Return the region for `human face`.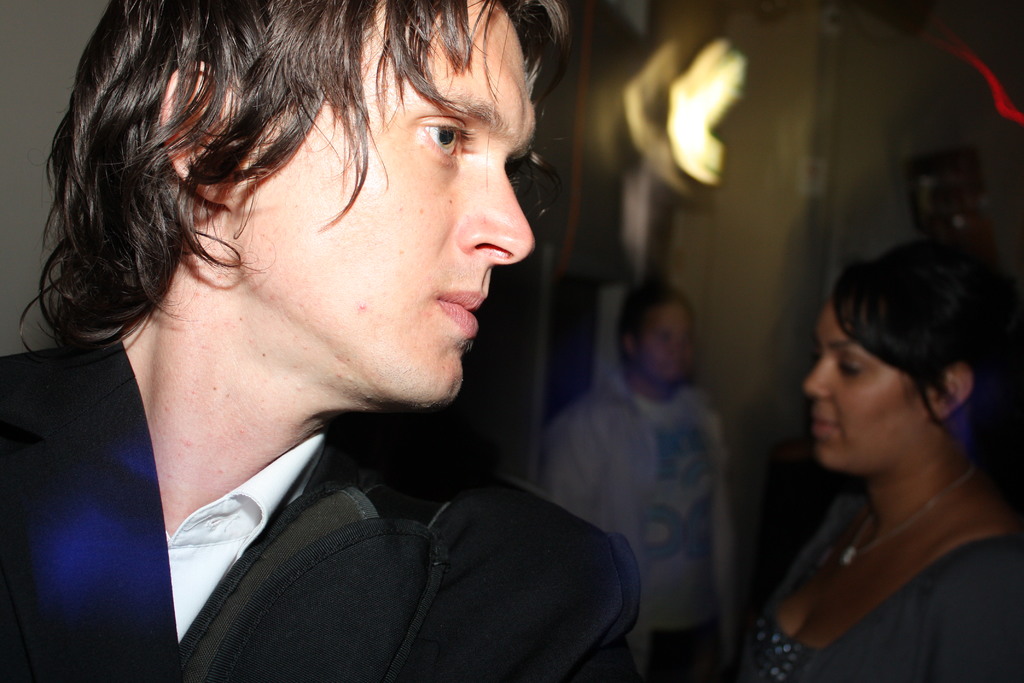
select_region(802, 281, 934, 477).
